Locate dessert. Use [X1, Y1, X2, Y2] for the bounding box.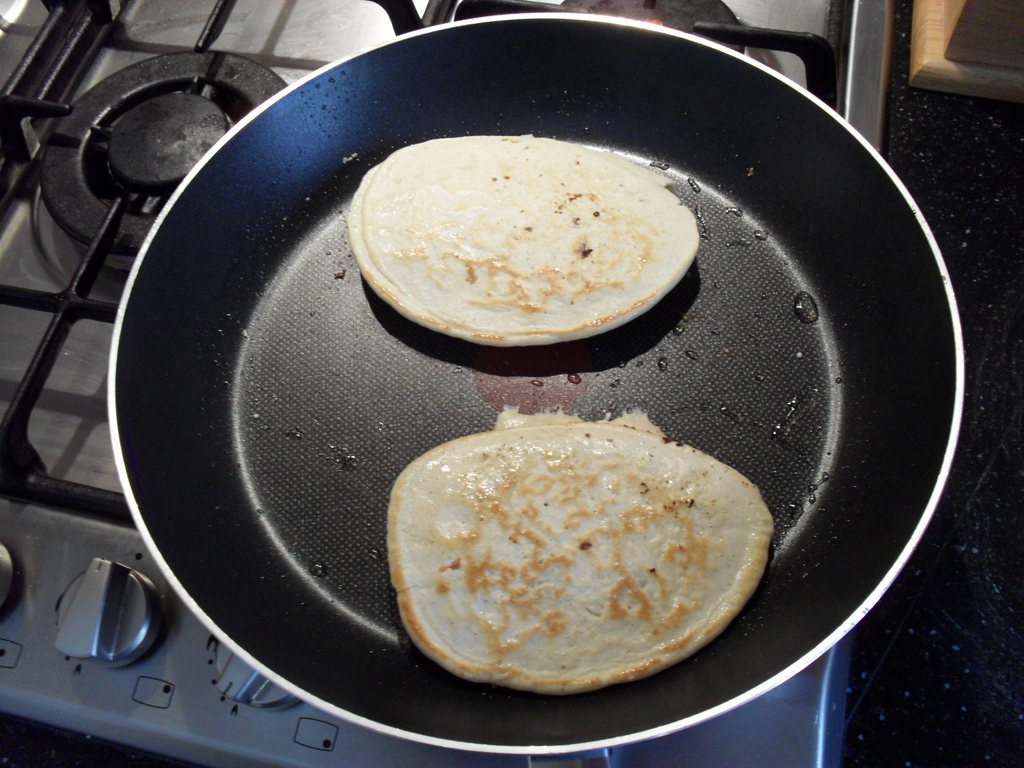
[349, 140, 692, 346].
